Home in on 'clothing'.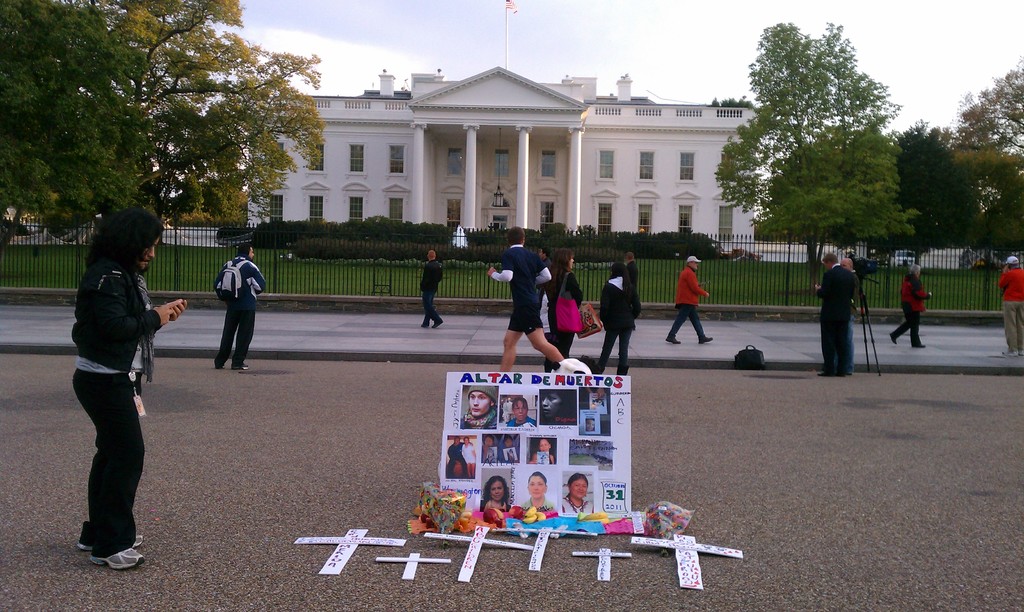
Homed in at left=558, top=497, right=598, bottom=517.
